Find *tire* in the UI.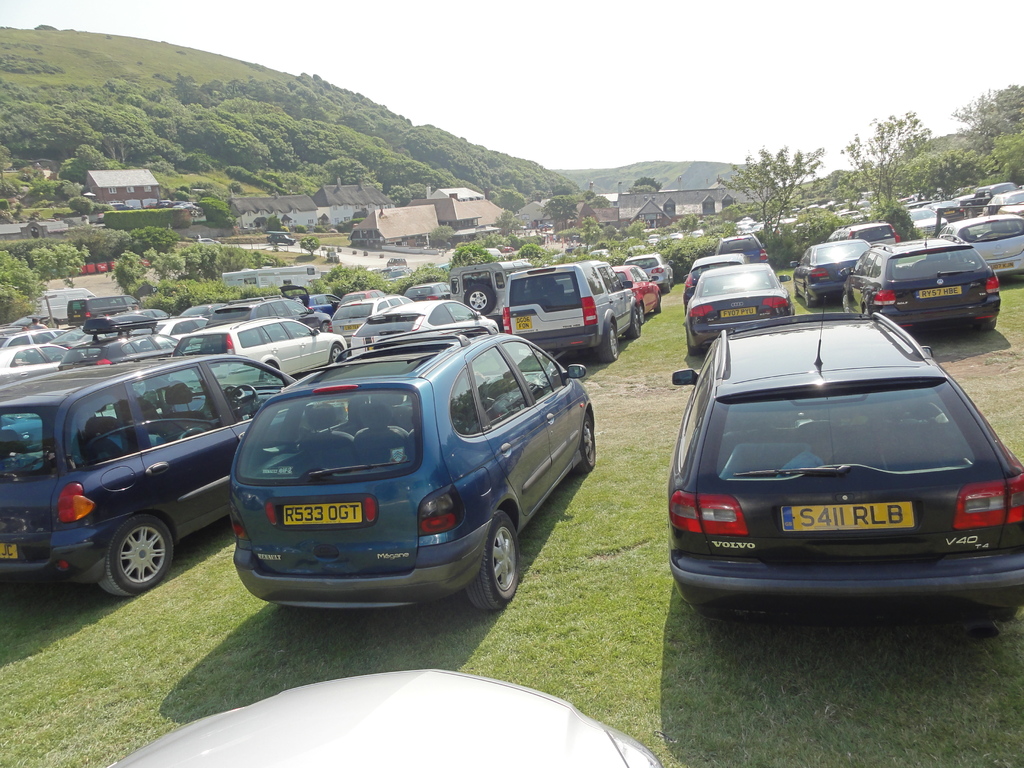
UI element at 863:303:876:318.
